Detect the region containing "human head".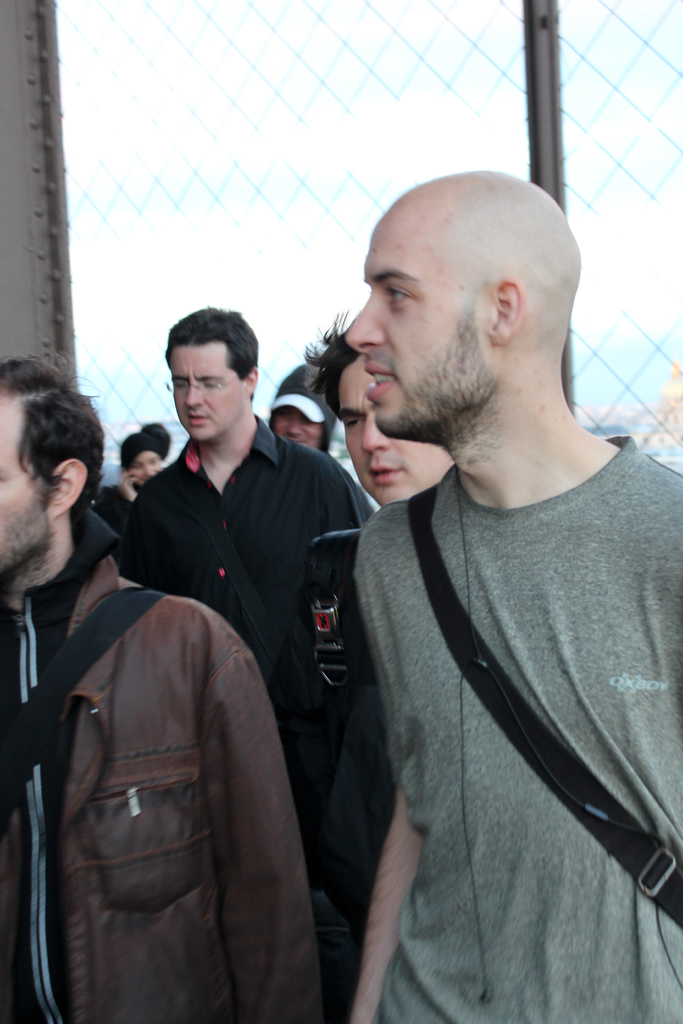
locate(164, 301, 260, 442).
